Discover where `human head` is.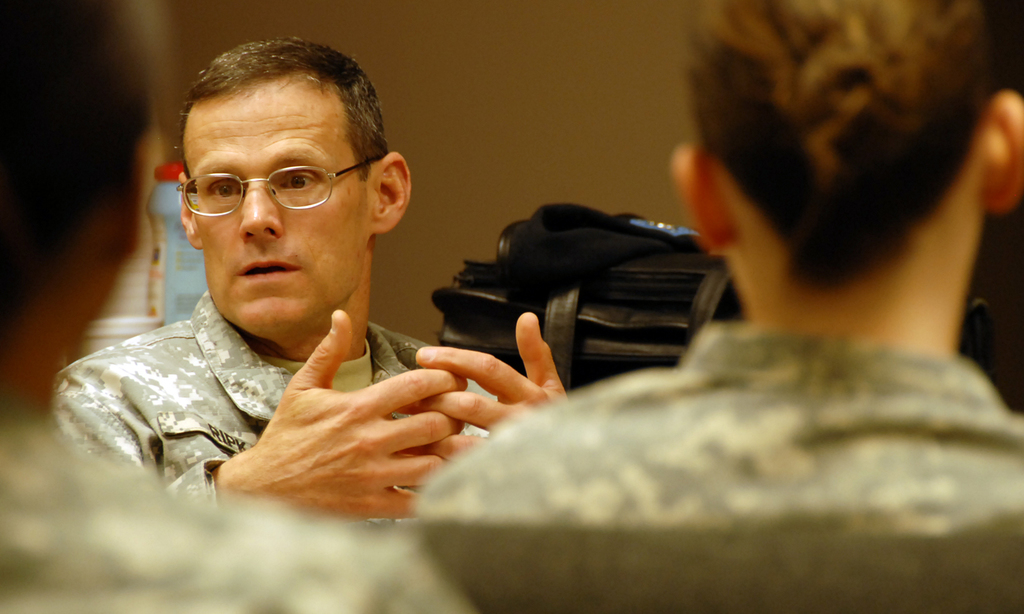
Discovered at left=0, top=0, right=150, bottom=364.
